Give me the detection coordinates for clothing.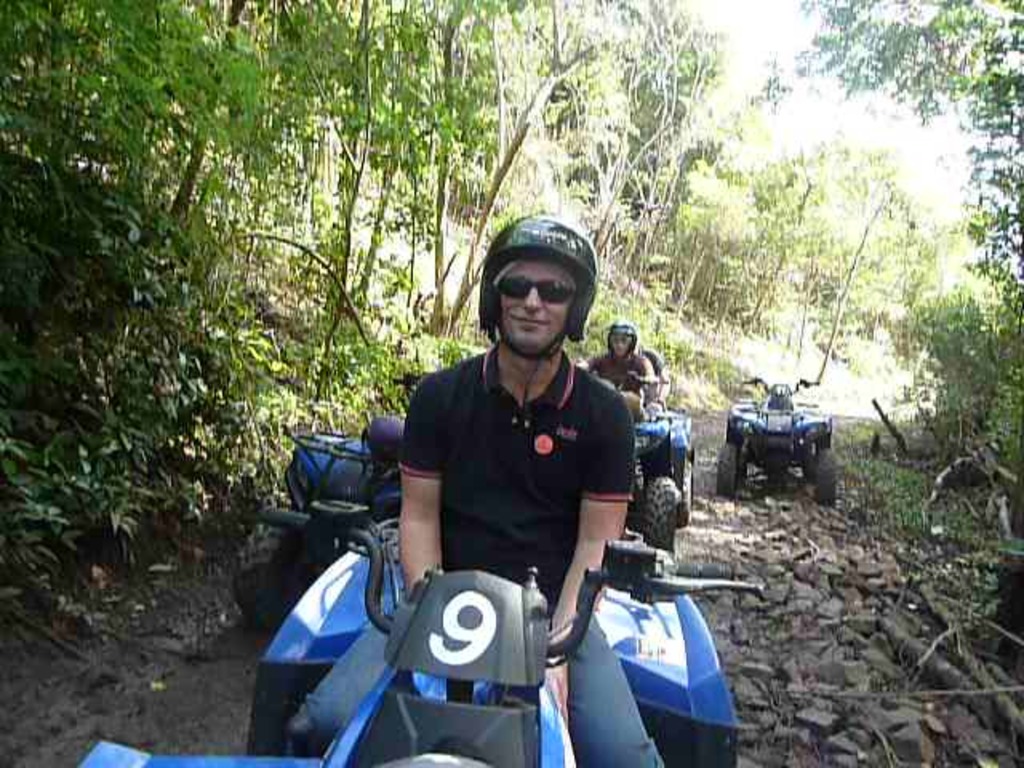
[x1=590, y1=346, x2=656, y2=416].
